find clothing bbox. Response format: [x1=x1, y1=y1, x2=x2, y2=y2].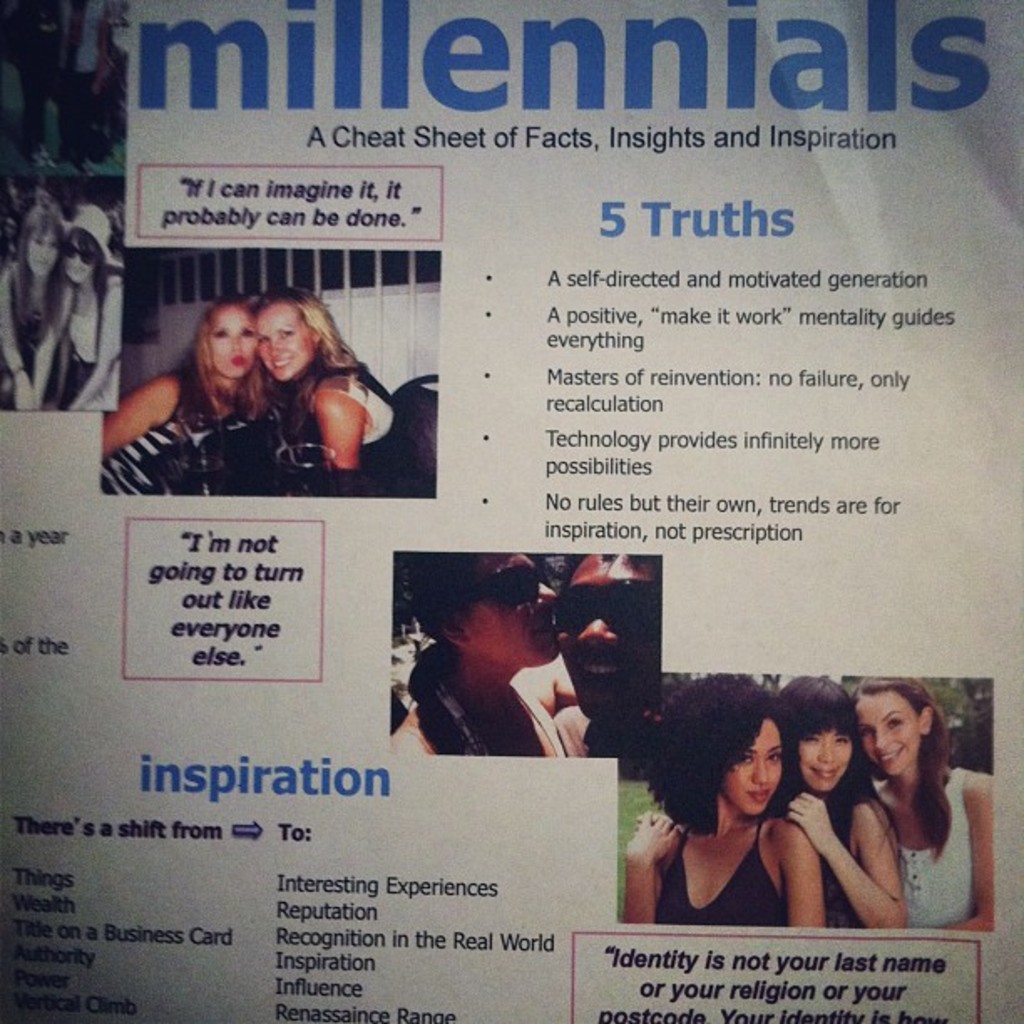
[x1=771, y1=788, x2=872, y2=935].
